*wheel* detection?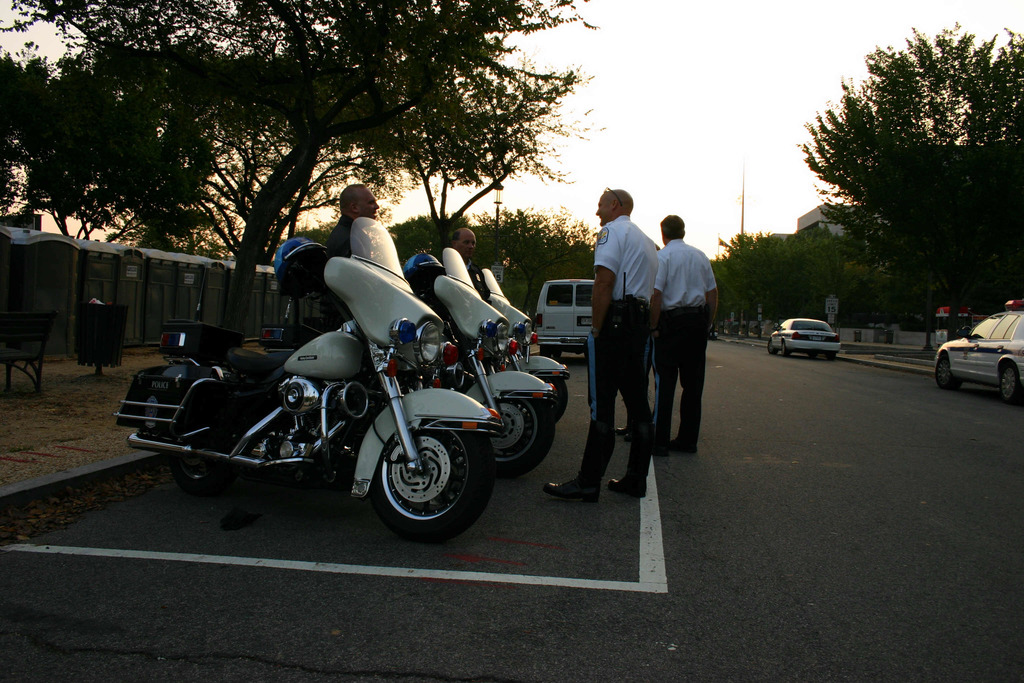
Rect(807, 355, 817, 359)
